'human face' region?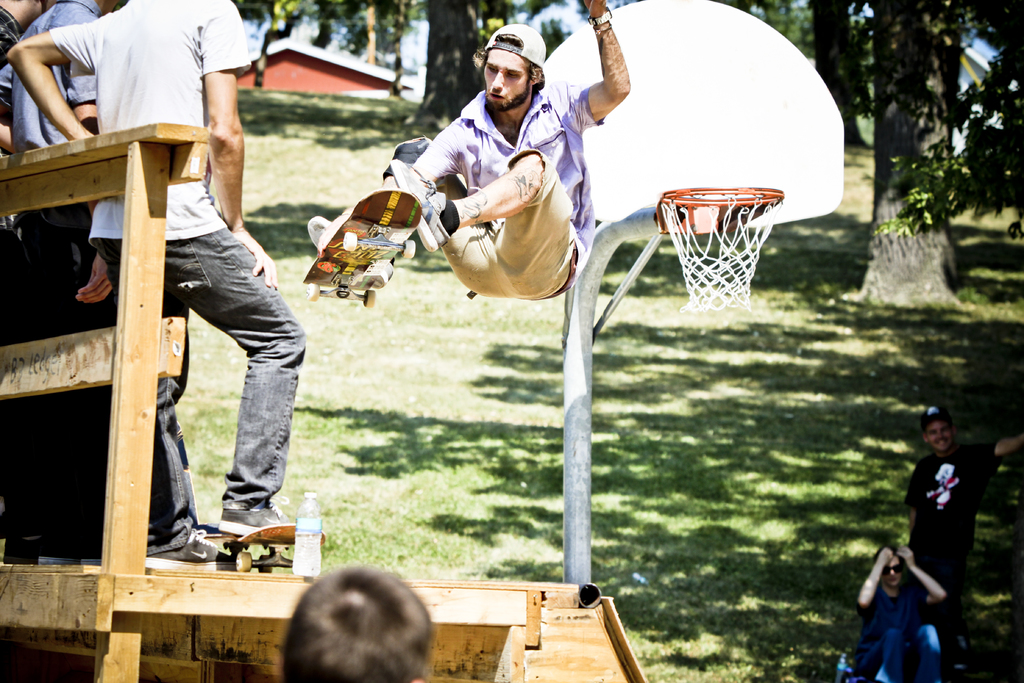
region(931, 424, 954, 451)
